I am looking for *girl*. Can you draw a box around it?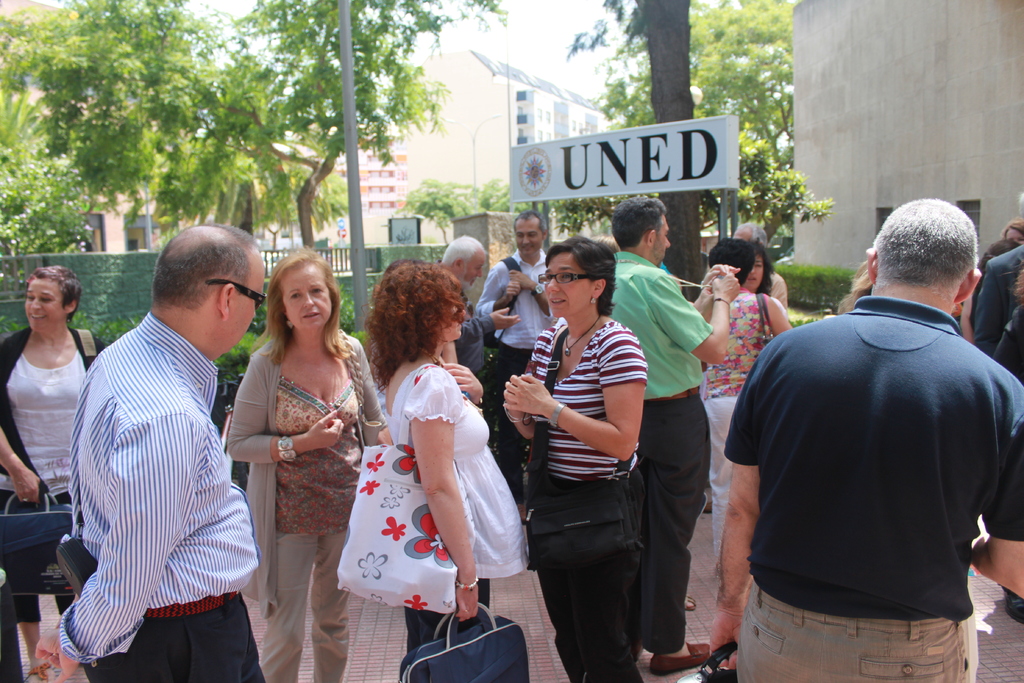
Sure, the bounding box is 365:260:520:682.
